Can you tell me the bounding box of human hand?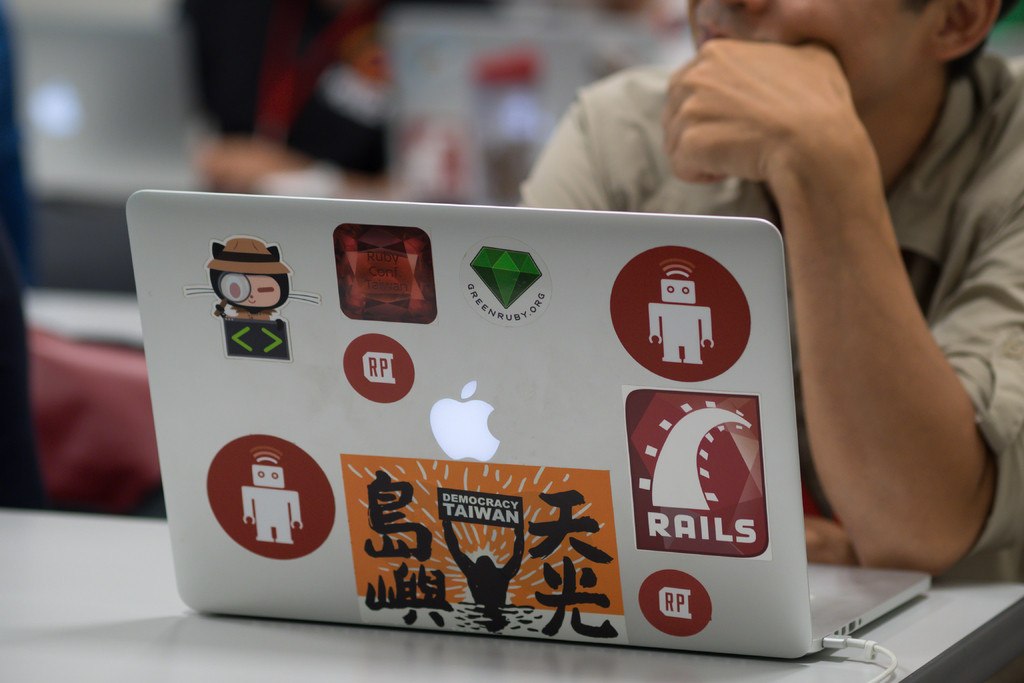
{"left": 649, "top": 25, "right": 916, "bottom": 213}.
